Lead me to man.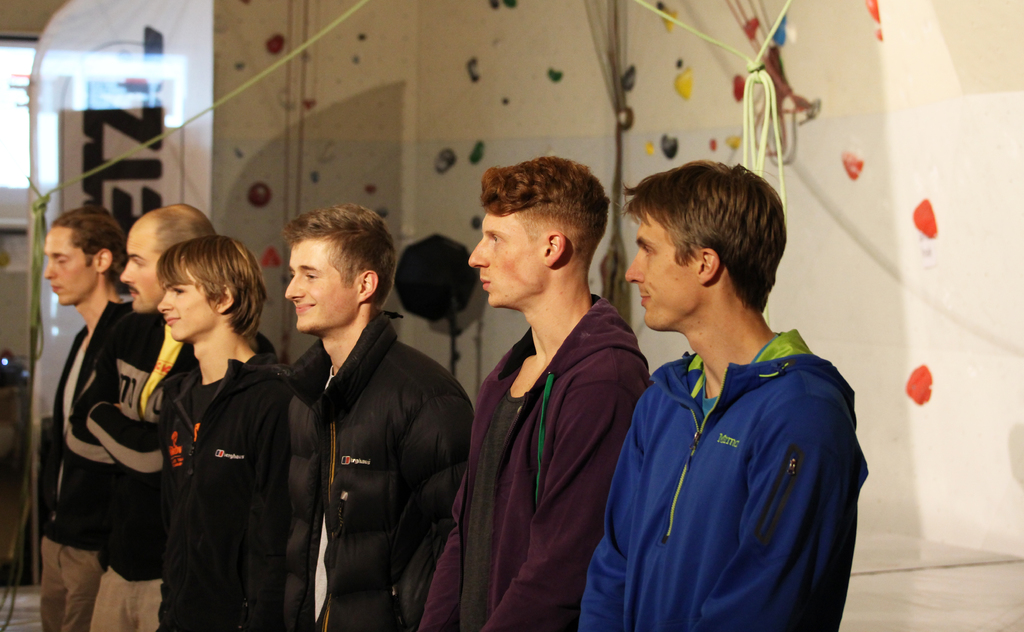
Lead to [x1=155, y1=231, x2=300, y2=631].
